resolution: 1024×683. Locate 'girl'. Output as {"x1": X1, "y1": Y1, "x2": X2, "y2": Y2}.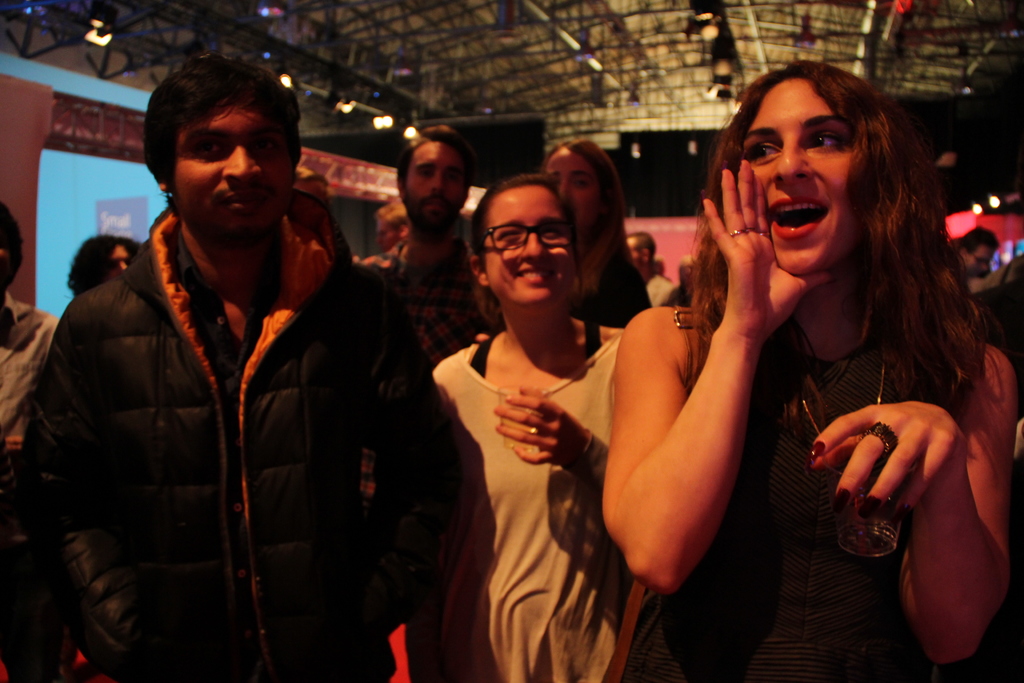
{"x1": 600, "y1": 60, "x2": 1018, "y2": 680}.
